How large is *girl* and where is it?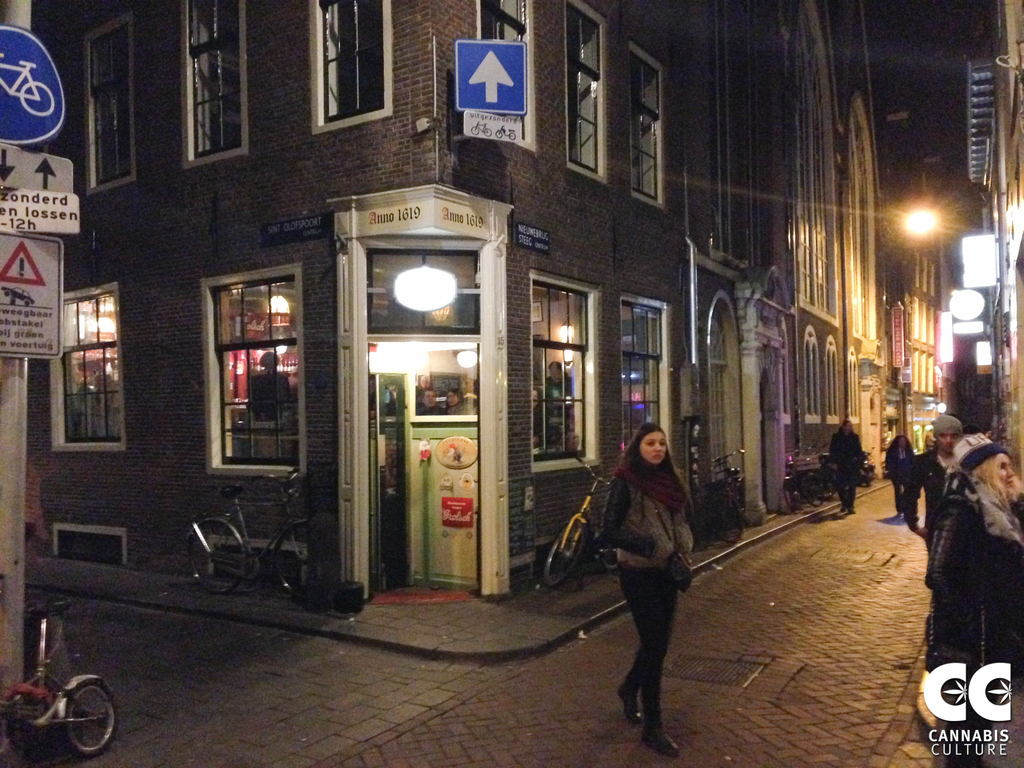
Bounding box: bbox(600, 420, 695, 759).
